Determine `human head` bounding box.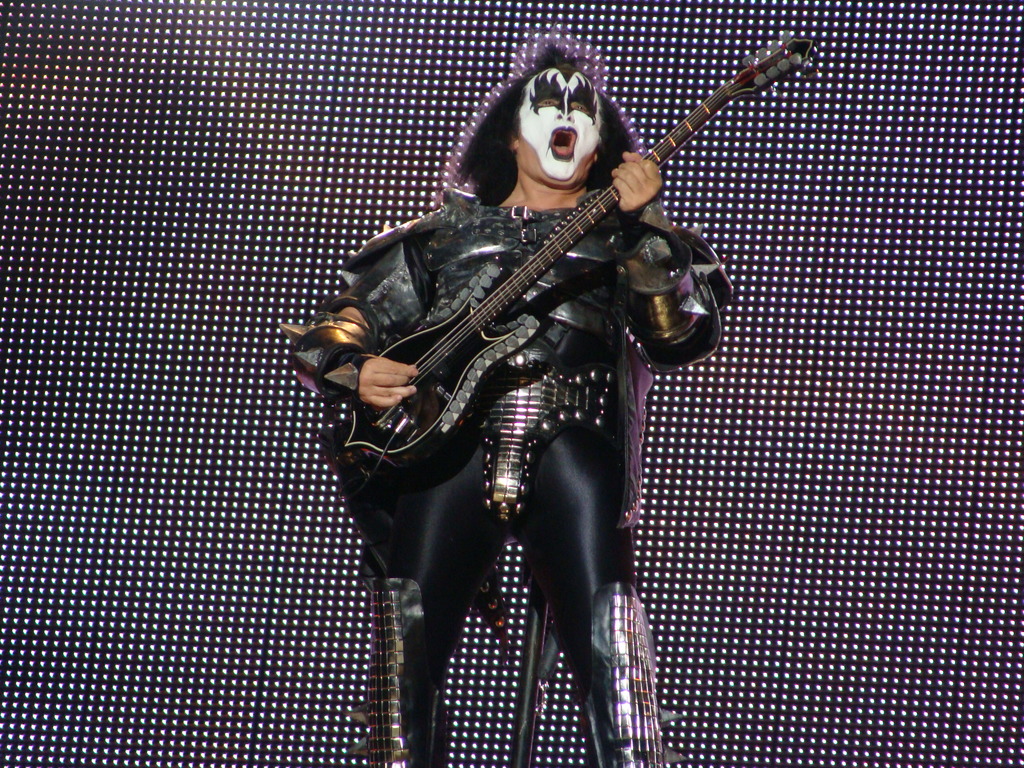
Determined: detection(490, 41, 612, 184).
